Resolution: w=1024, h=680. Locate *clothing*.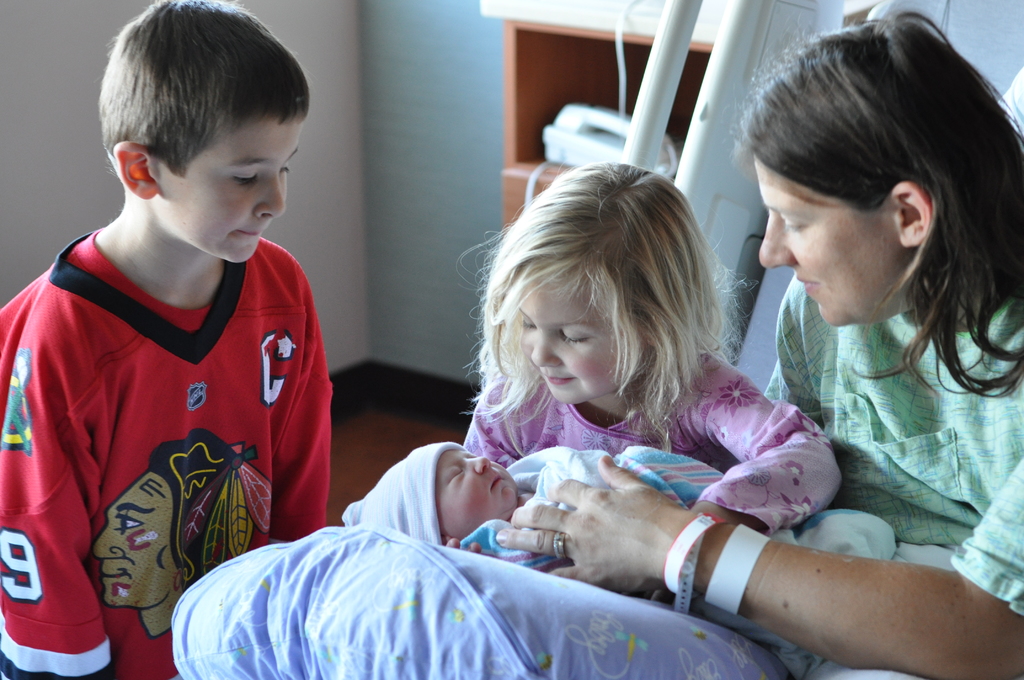
select_region(761, 277, 1023, 619).
